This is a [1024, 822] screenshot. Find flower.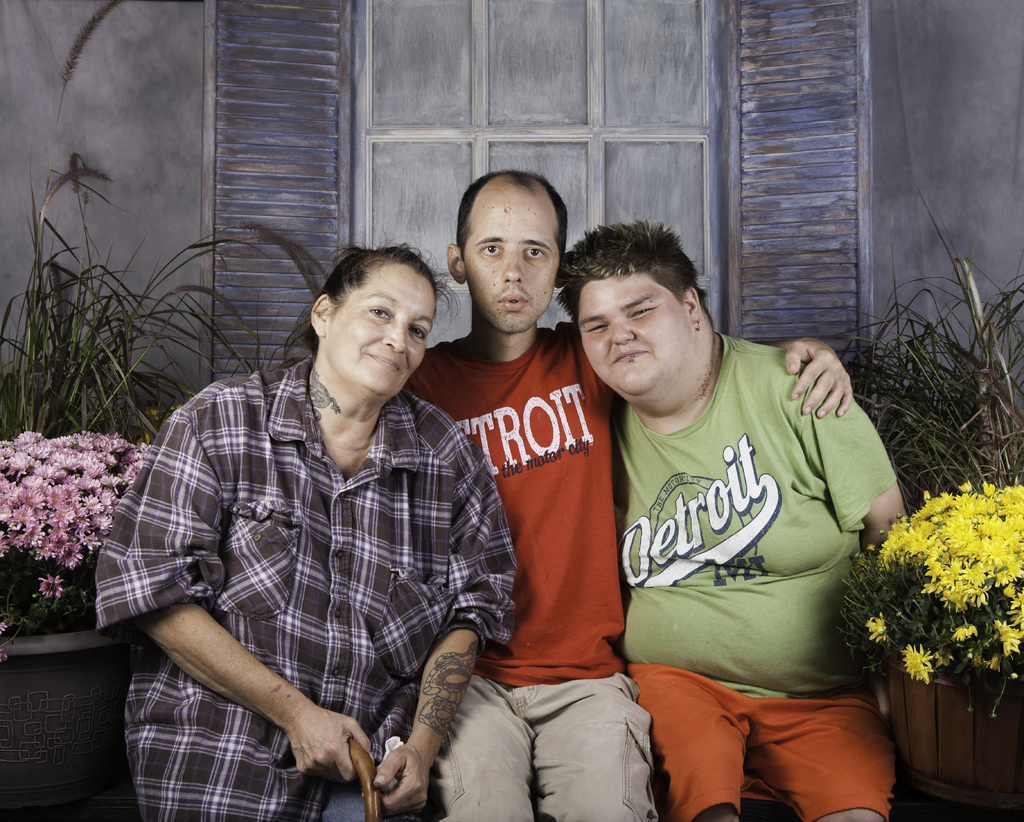
Bounding box: x1=868 y1=618 x2=893 y2=645.
